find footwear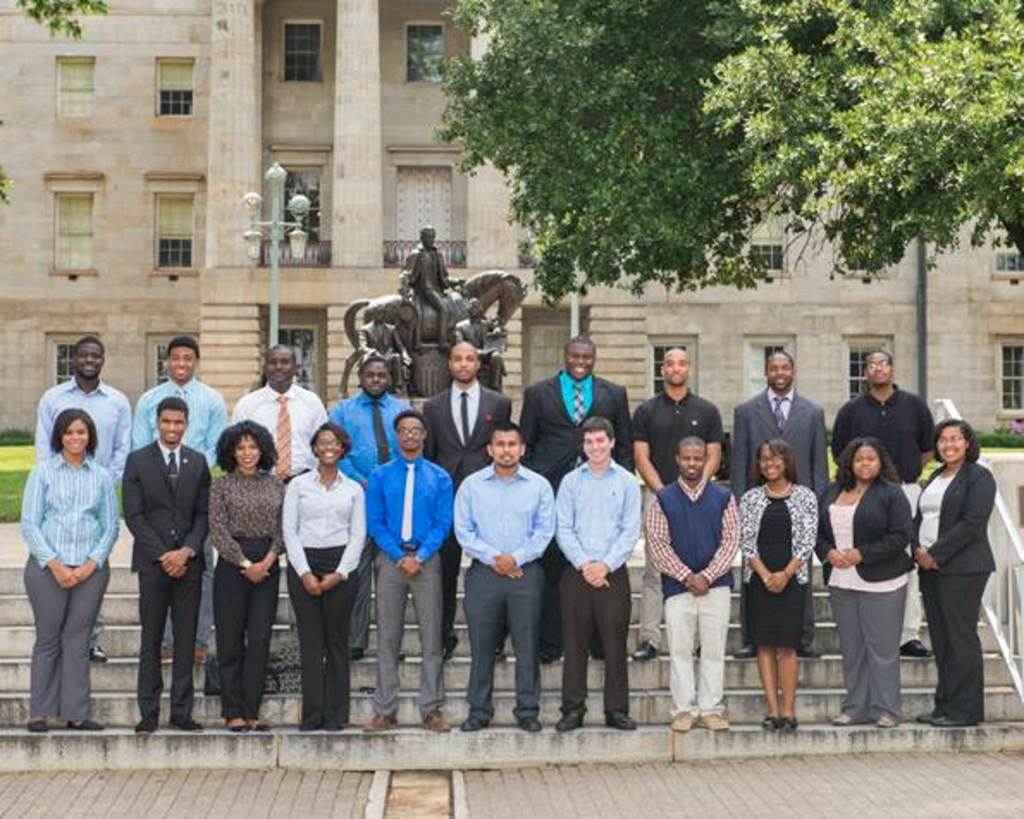
region(363, 711, 392, 730)
